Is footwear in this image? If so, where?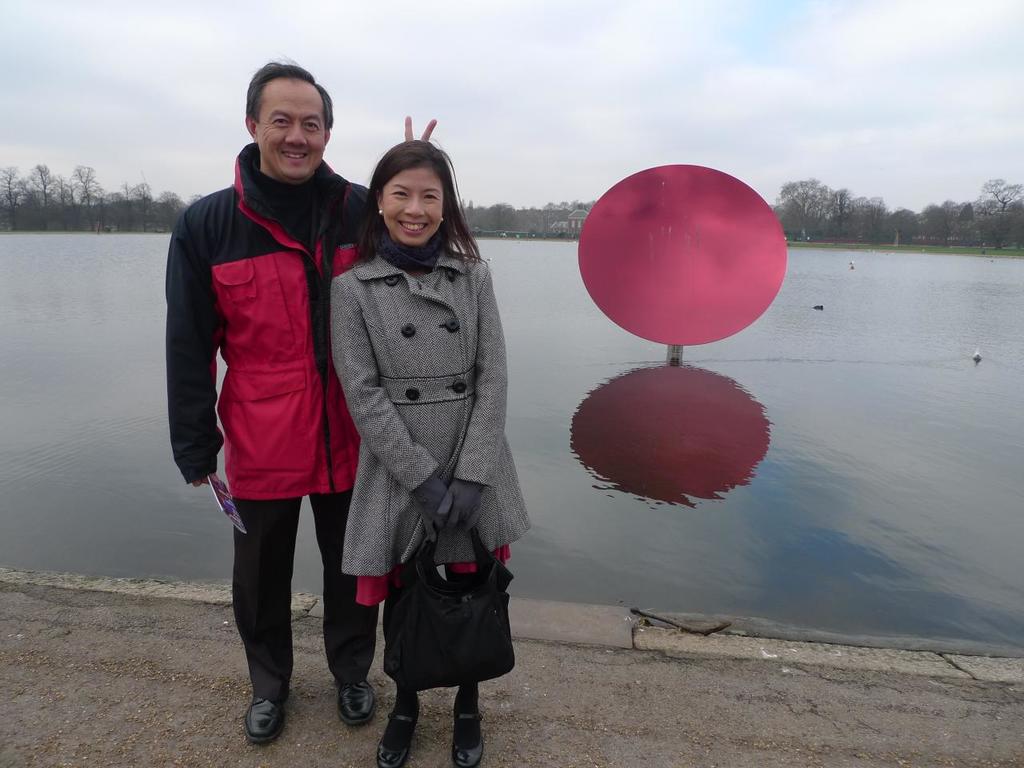
Yes, at {"x1": 377, "y1": 710, "x2": 413, "y2": 767}.
